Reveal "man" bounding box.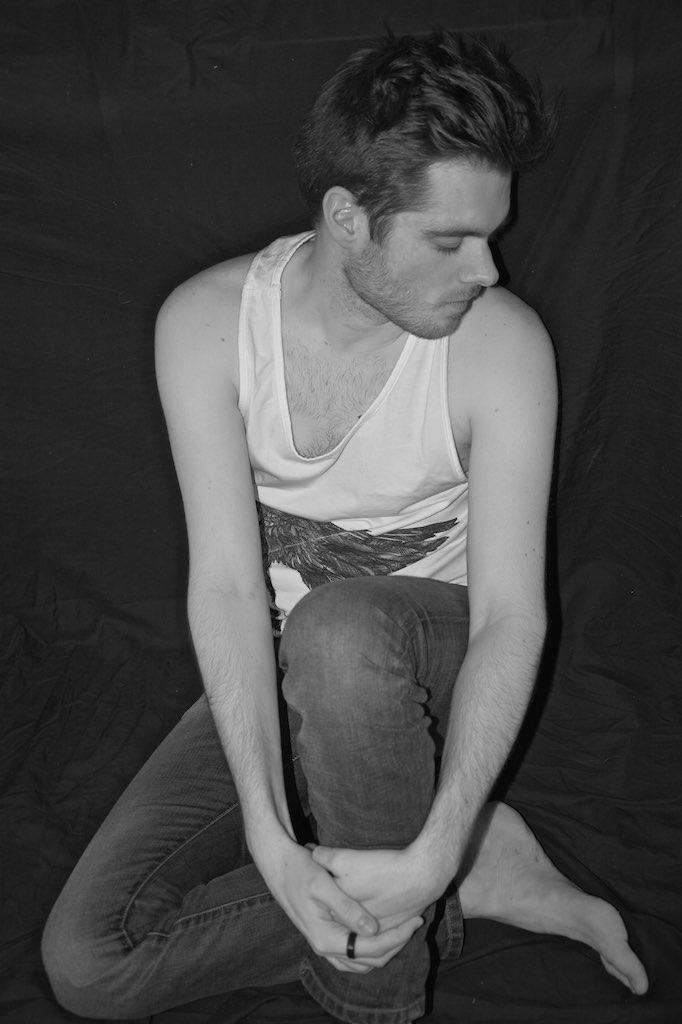
Revealed: <bbox>44, 20, 644, 1016</bbox>.
